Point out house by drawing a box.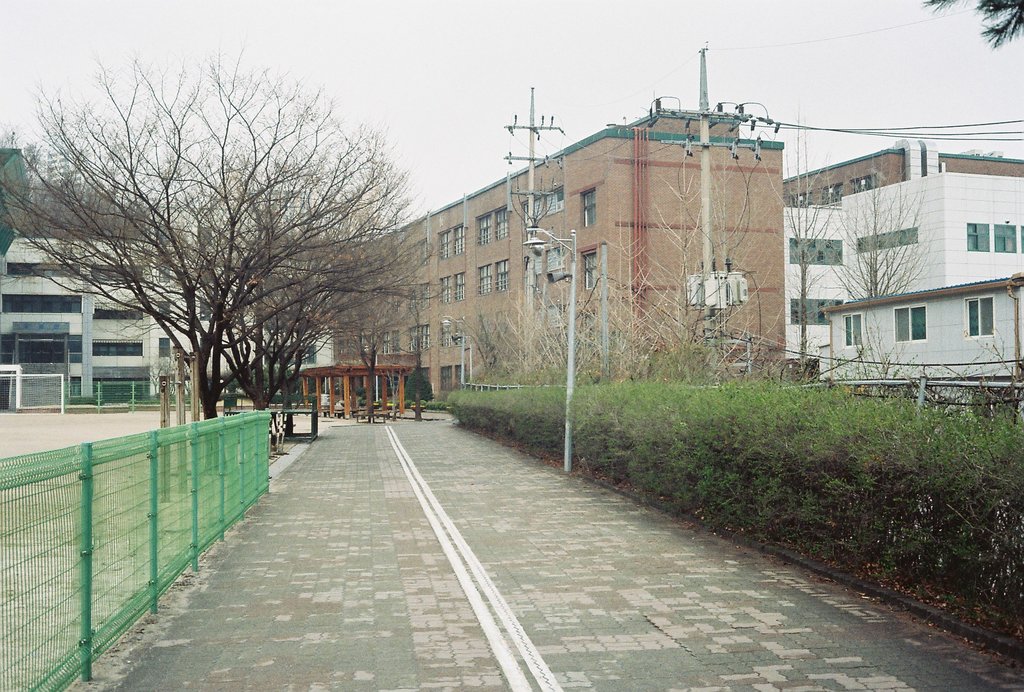
Rect(817, 274, 1023, 414).
